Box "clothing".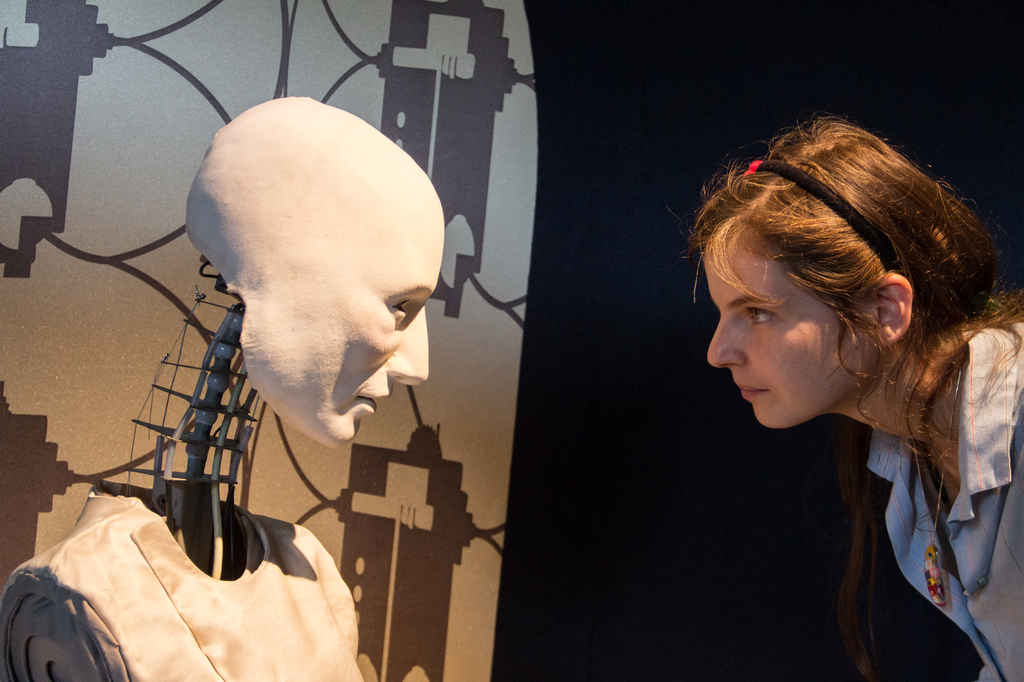
x1=870, y1=324, x2=1020, y2=679.
